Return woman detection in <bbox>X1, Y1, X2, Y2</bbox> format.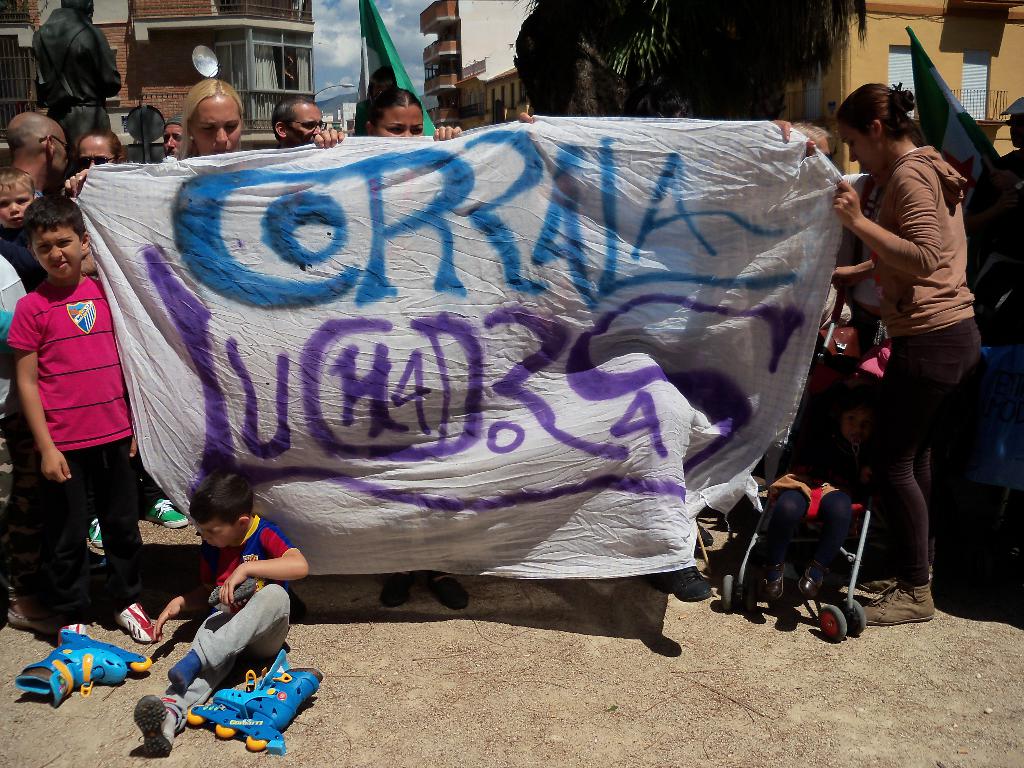
<bbox>75, 129, 123, 175</bbox>.
